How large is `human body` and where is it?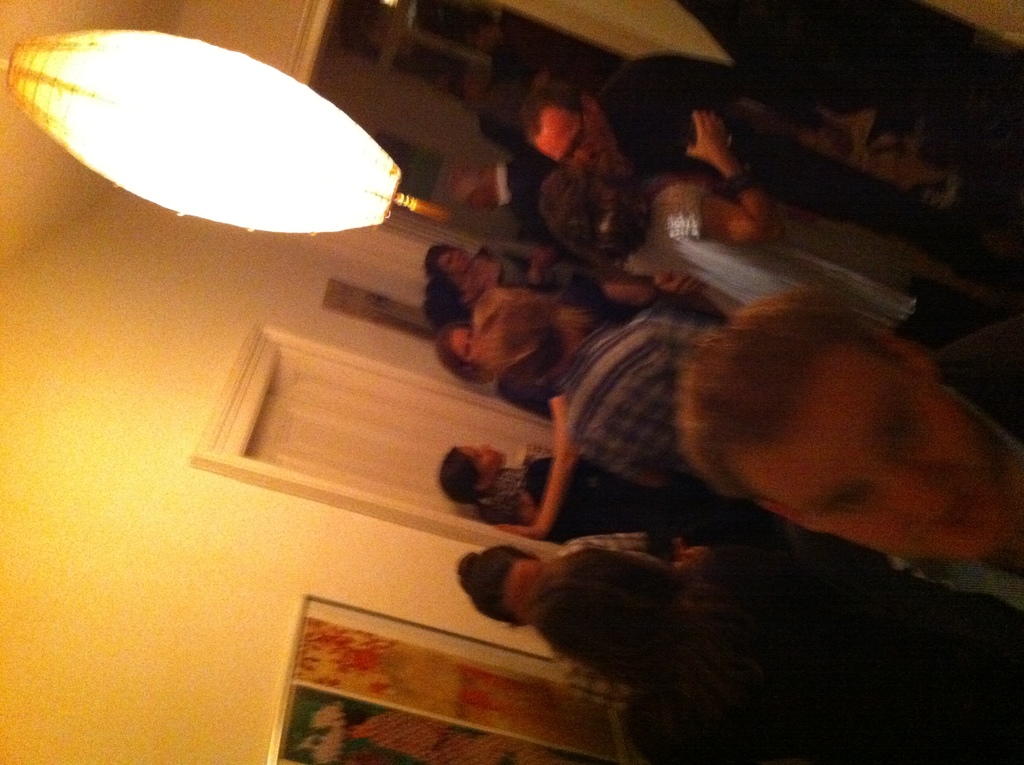
Bounding box: (679, 290, 1023, 616).
